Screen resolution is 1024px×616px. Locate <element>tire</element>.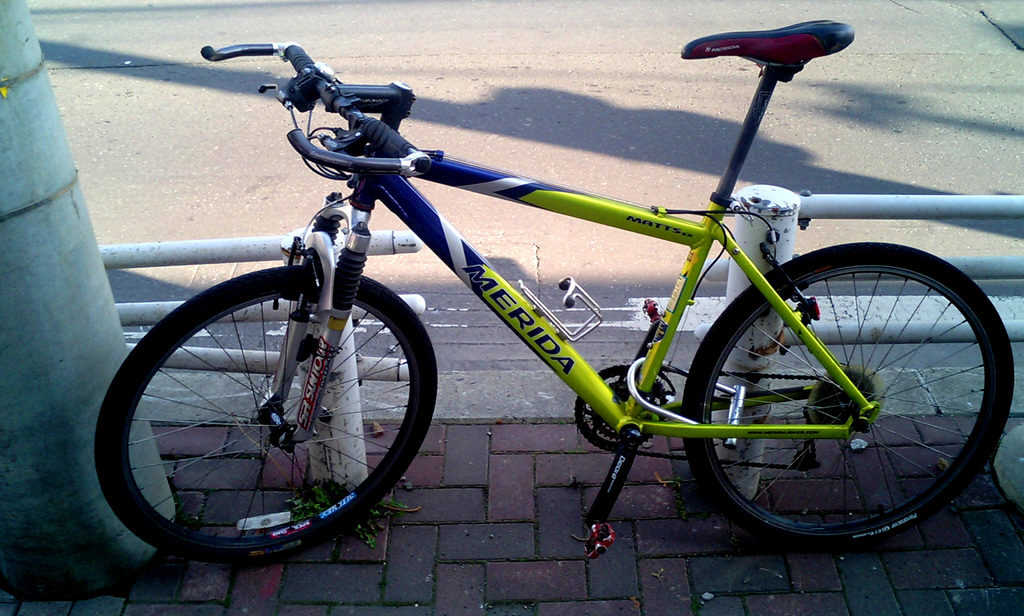
locate(679, 257, 1011, 551).
